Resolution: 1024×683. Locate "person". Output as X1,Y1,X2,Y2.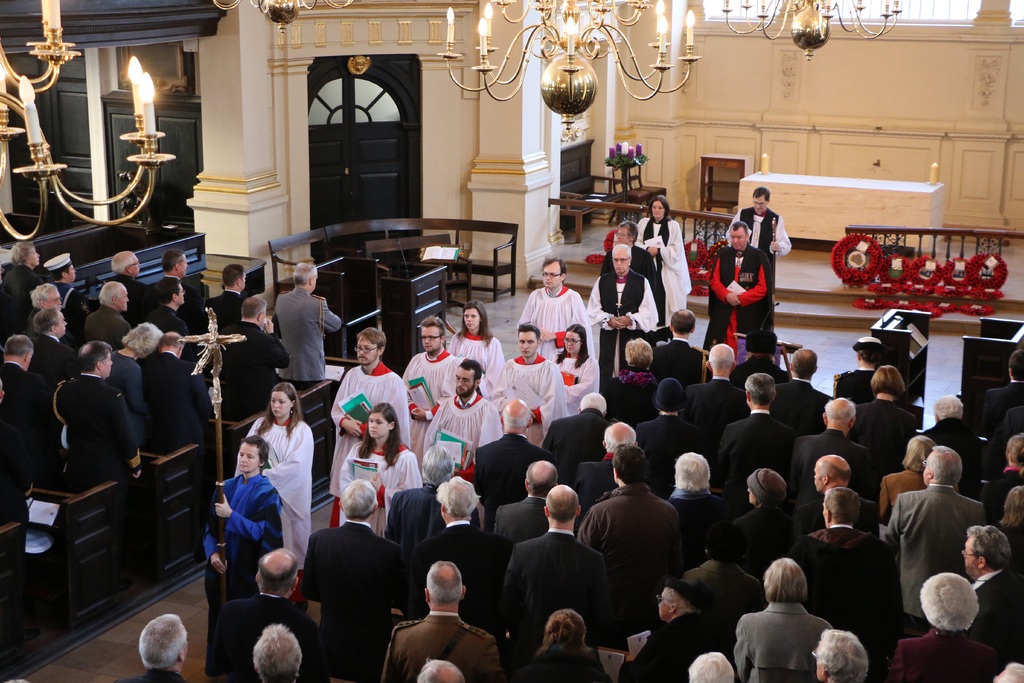
200,263,257,336.
